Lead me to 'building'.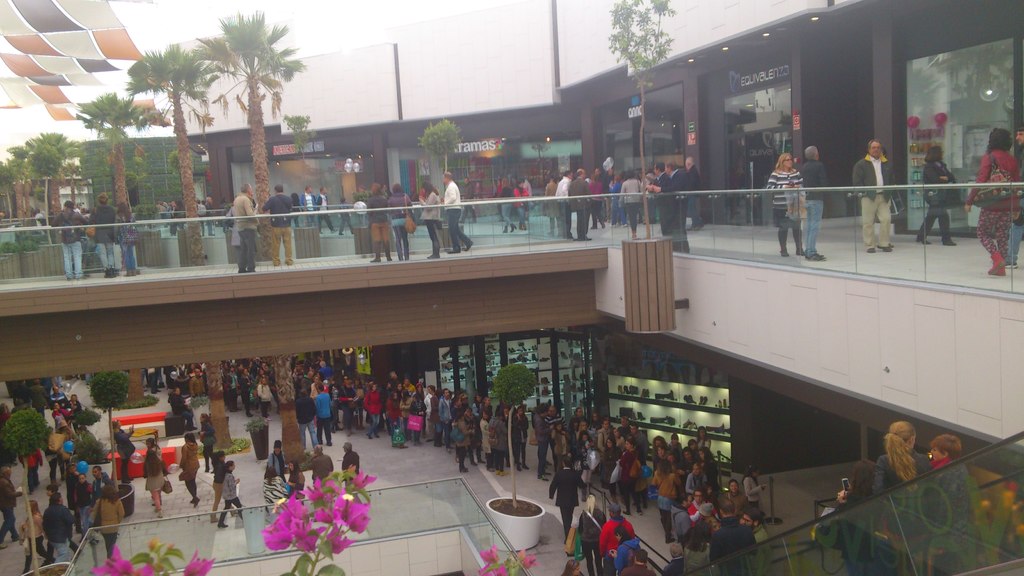
Lead to pyautogui.locateOnScreen(0, 0, 1023, 575).
